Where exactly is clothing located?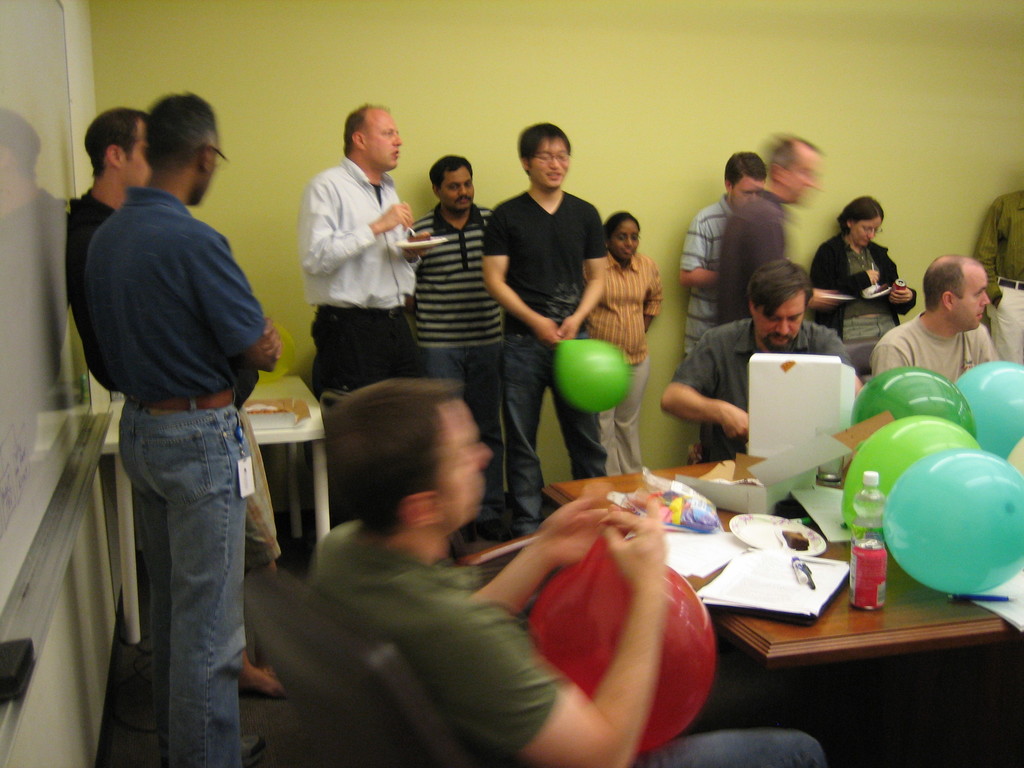
Its bounding box is <box>592,244,662,466</box>.
